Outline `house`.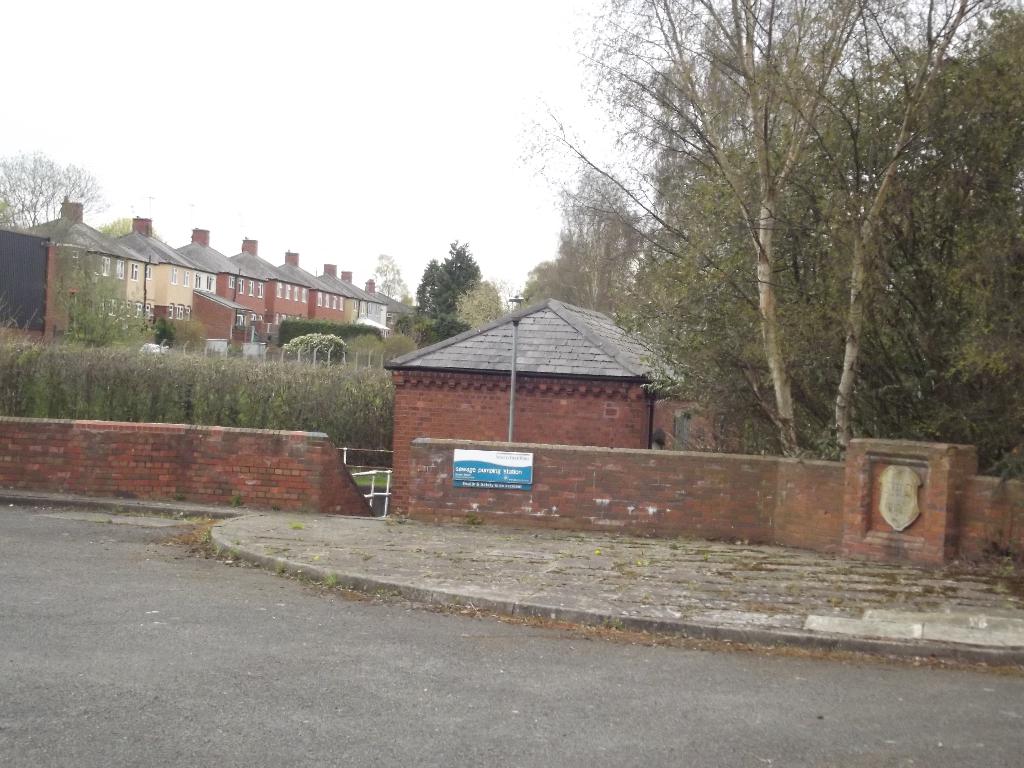
Outline: Rect(277, 249, 359, 344).
